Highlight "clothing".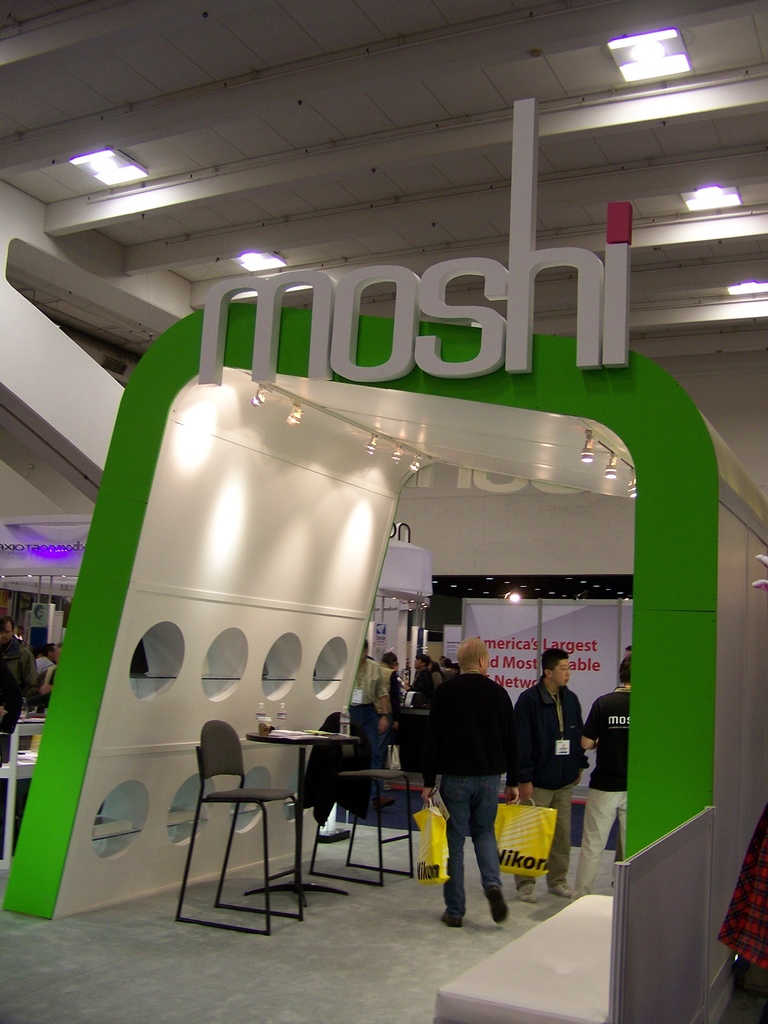
Highlighted region: (512,676,587,883).
